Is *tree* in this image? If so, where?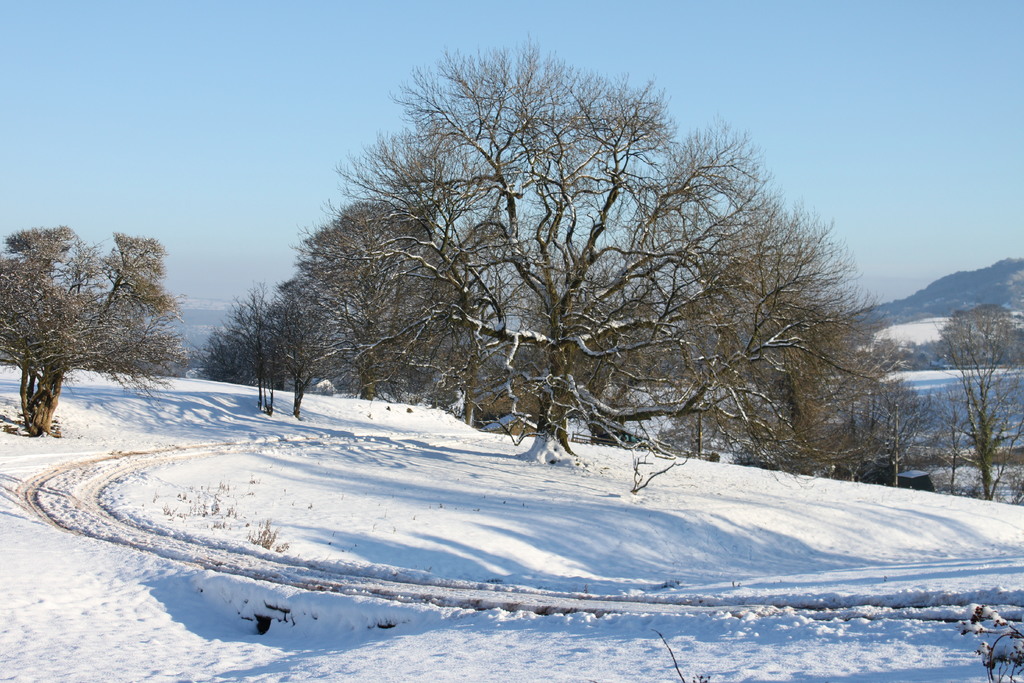
Yes, at [941,303,1023,511].
